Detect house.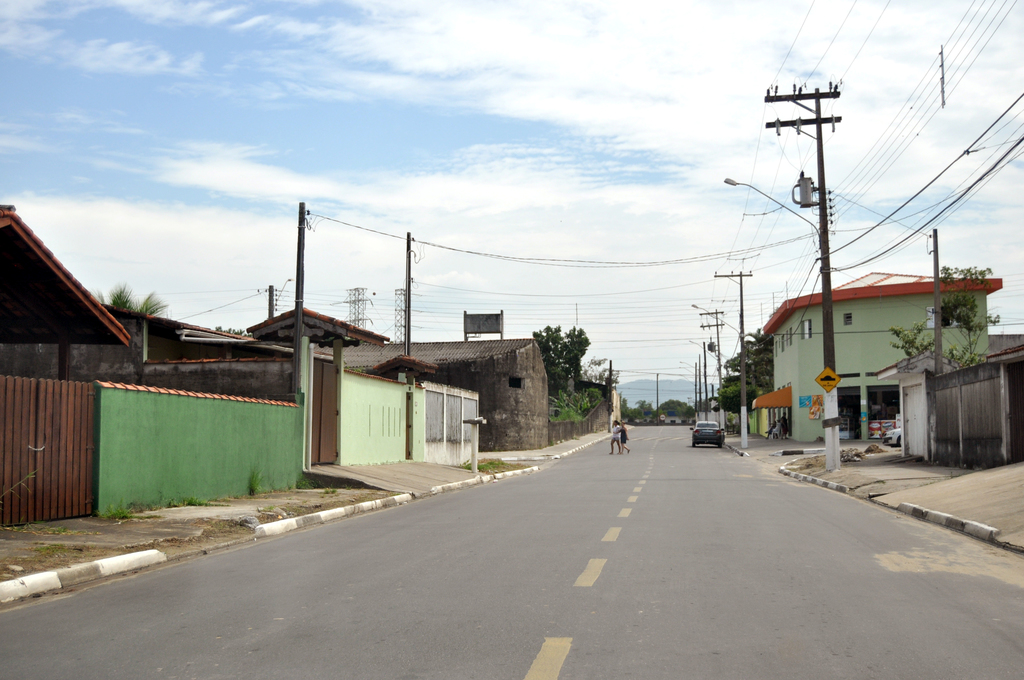
Detected at bbox=(102, 301, 228, 360).
